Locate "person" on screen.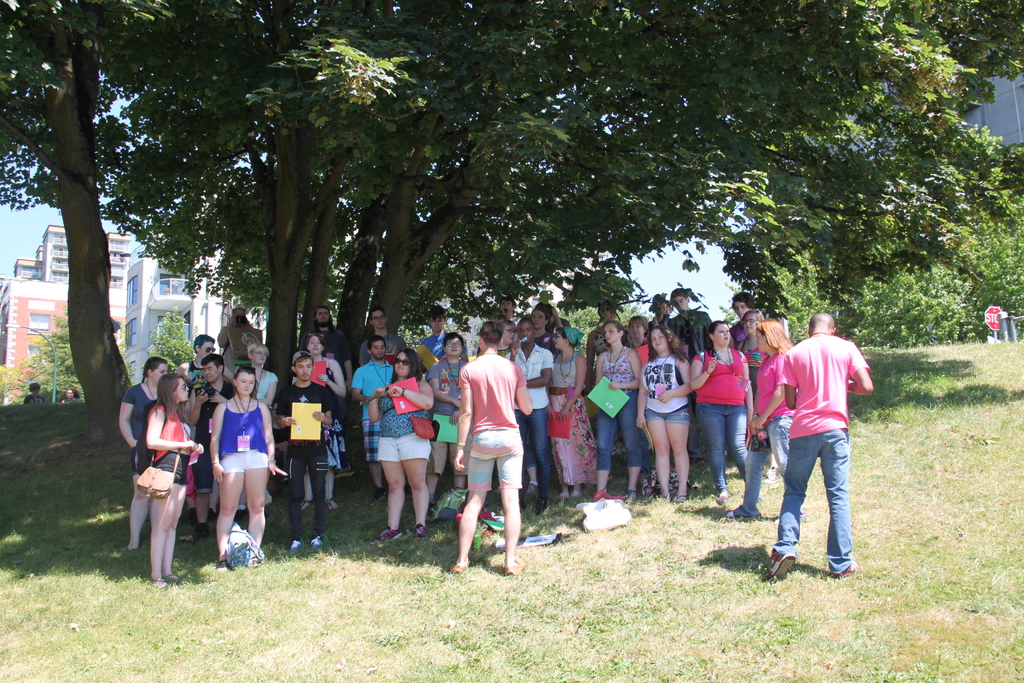
On screen at 24 385 44 406.
